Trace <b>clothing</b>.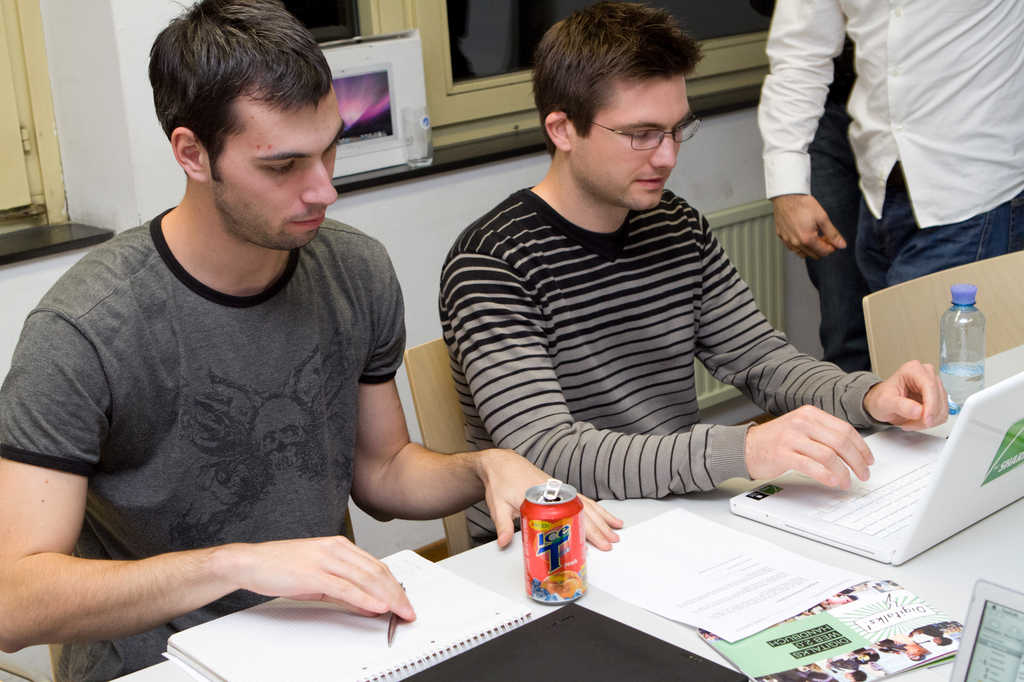
Traced to bbox(756, 0, 1023, 379).
